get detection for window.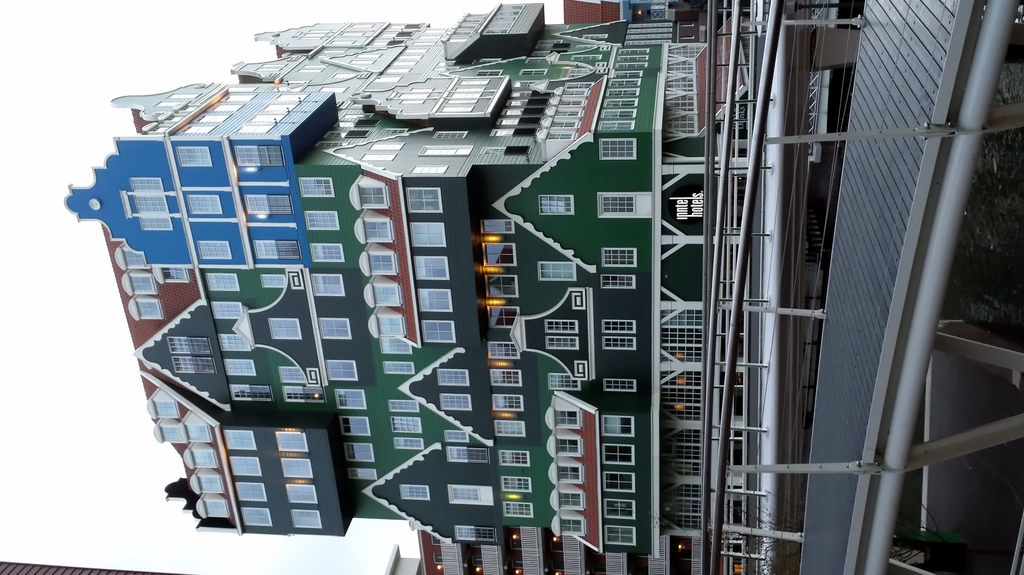
Detection: (538, 195, 573, 215).
